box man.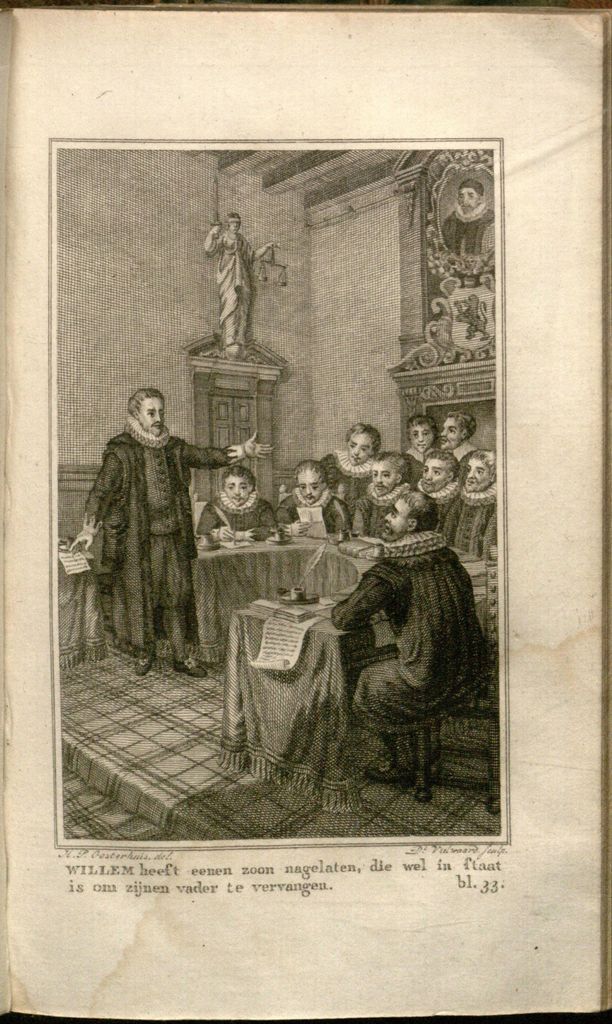
select_region(316, 490, 495, 820).
